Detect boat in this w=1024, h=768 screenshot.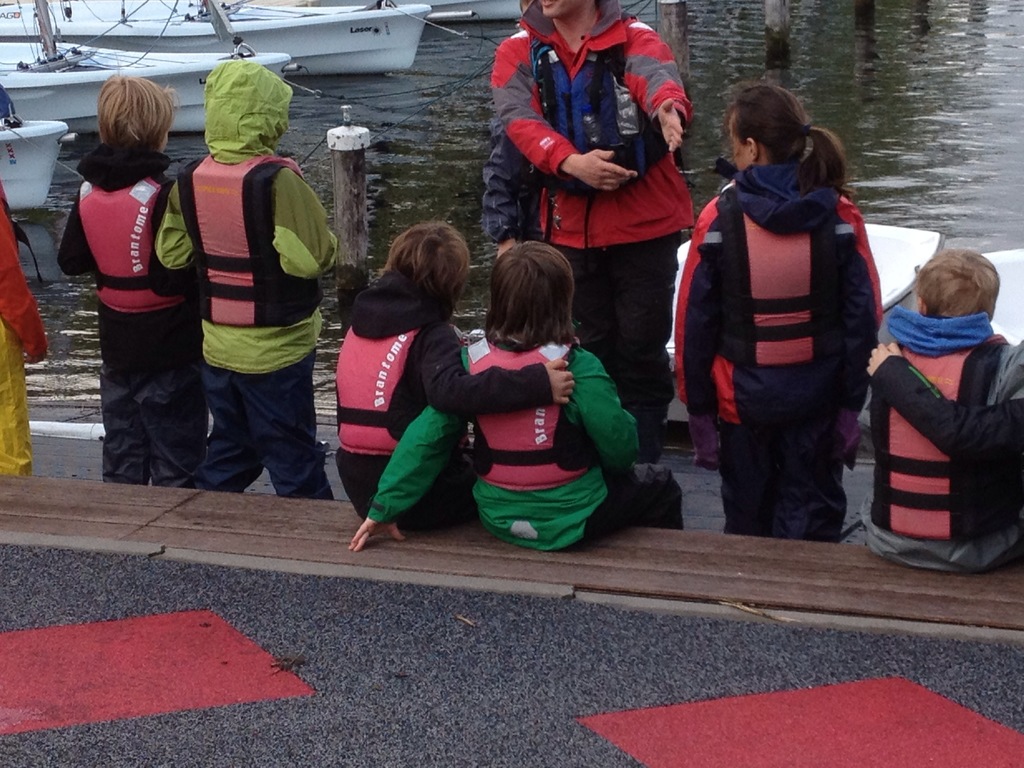
Detection: BBox(429, 0, 538, 23).
